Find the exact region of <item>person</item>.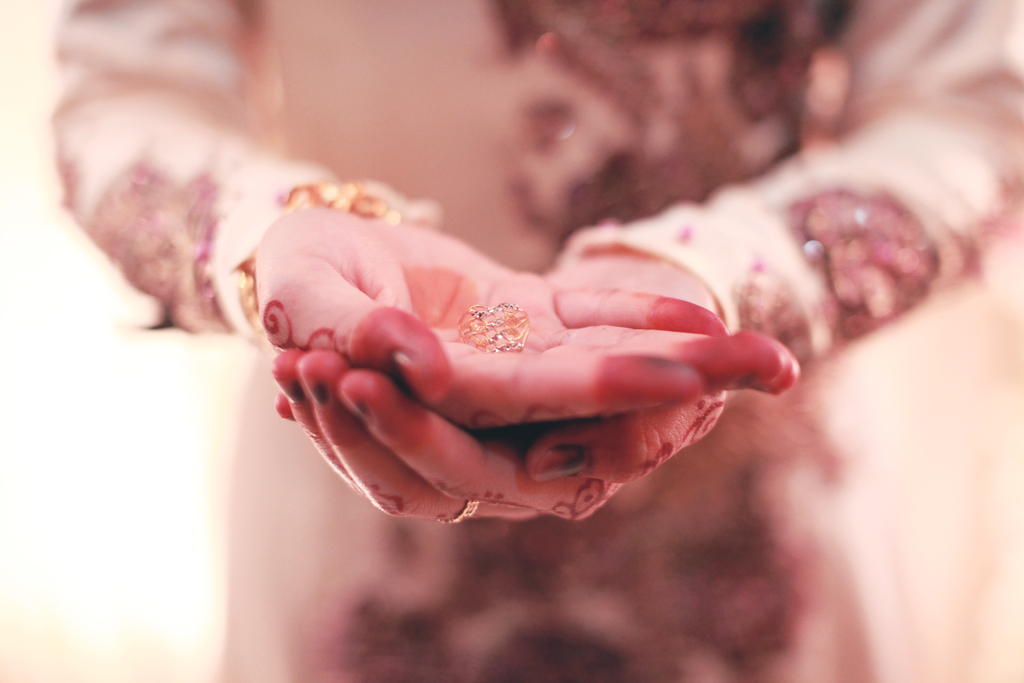
Exact region: bbox=(56, 0, 1023, 682).
